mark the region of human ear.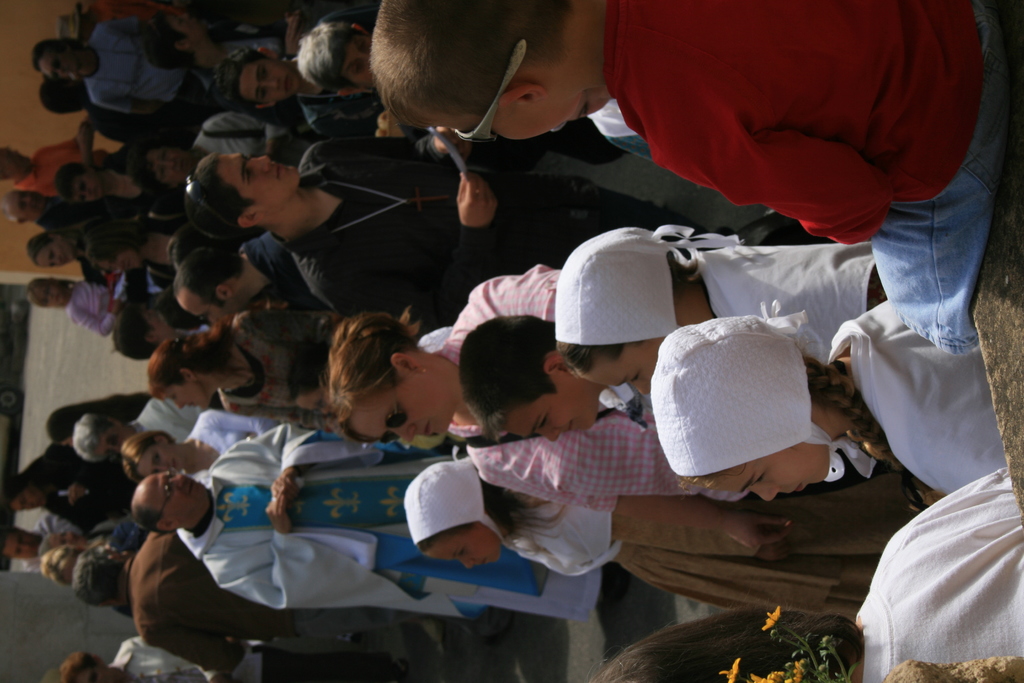
Region: l=497, t=83, r=548, b=104.
